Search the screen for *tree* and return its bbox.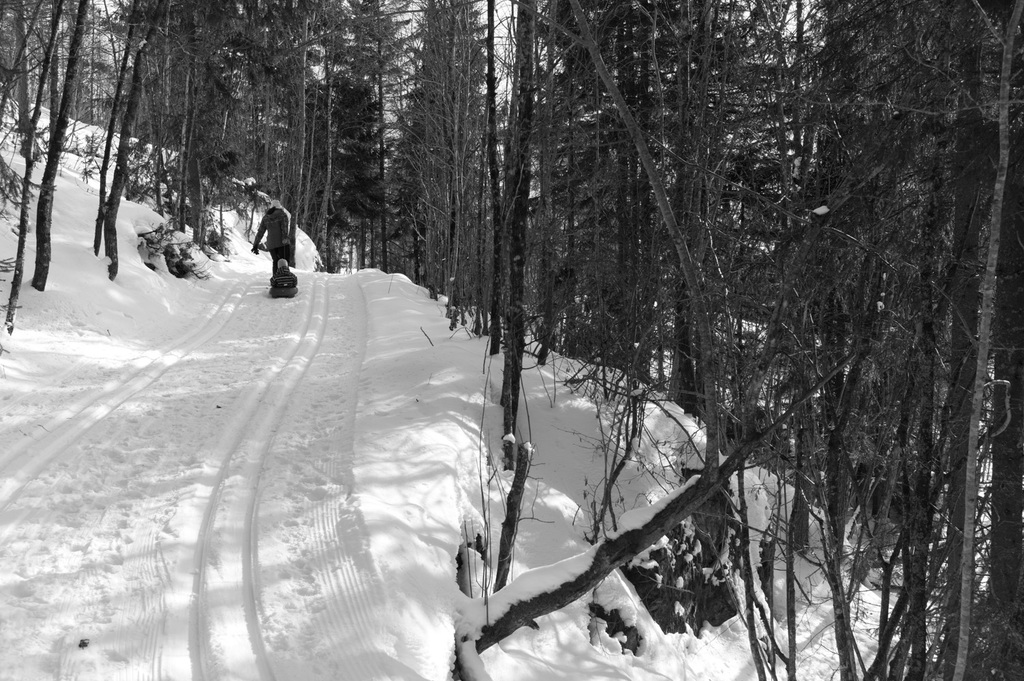
Found: box(0, 0, 94, 336).
